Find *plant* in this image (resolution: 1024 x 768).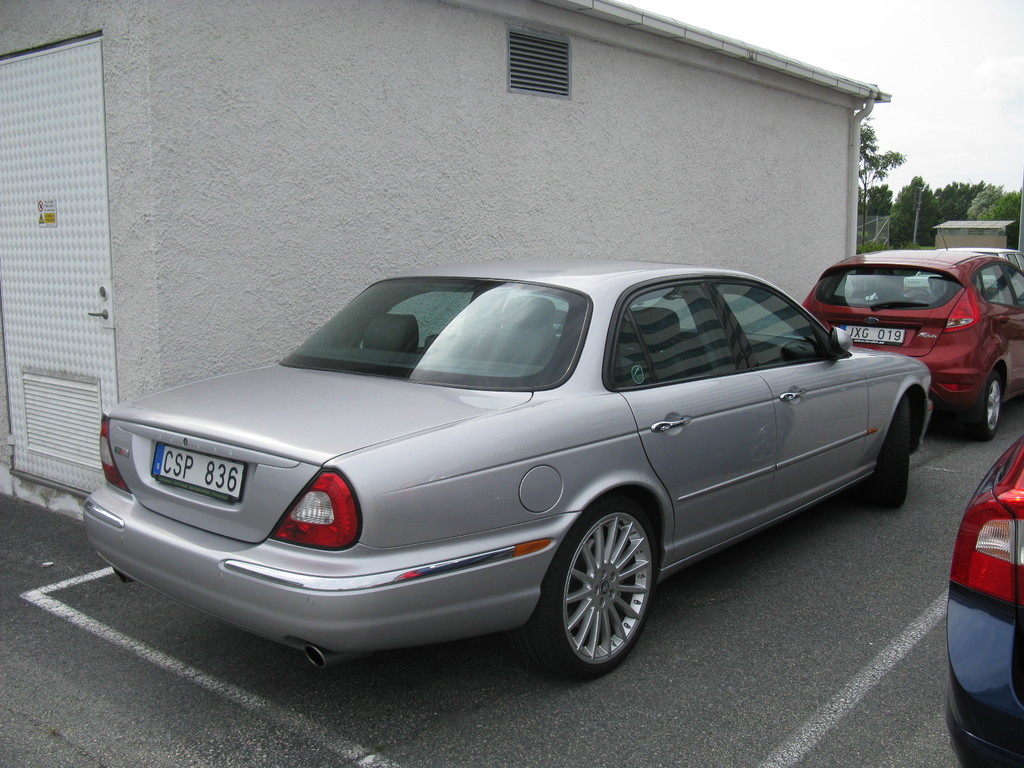
crop(887, 237, 938, 249).
